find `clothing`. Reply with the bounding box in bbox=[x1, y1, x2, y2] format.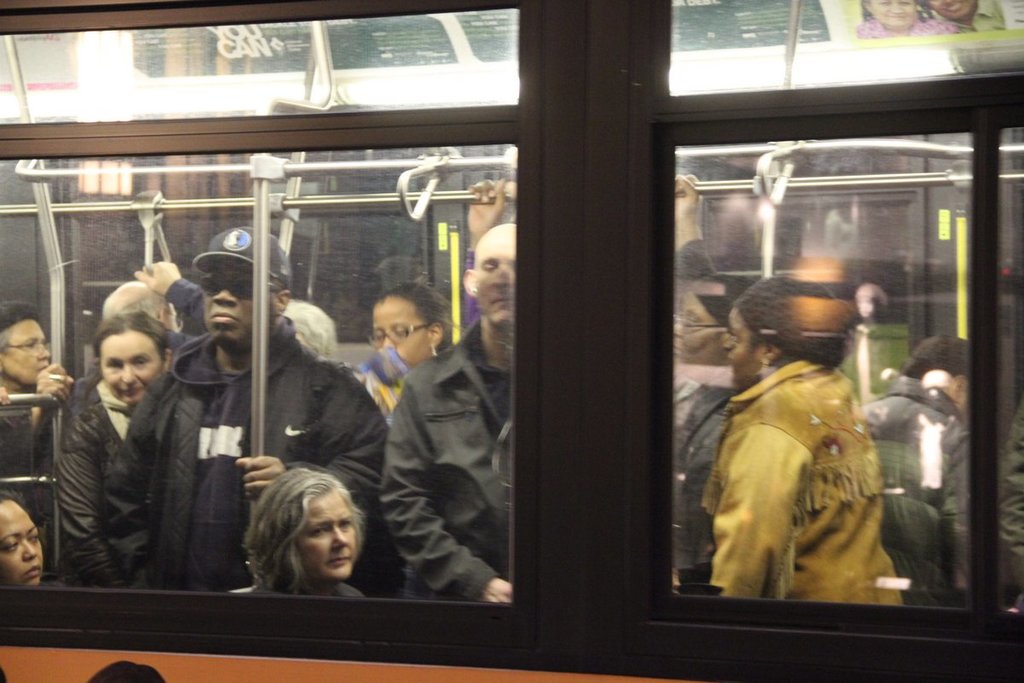
bbox=[850, 366, 965, 598].
